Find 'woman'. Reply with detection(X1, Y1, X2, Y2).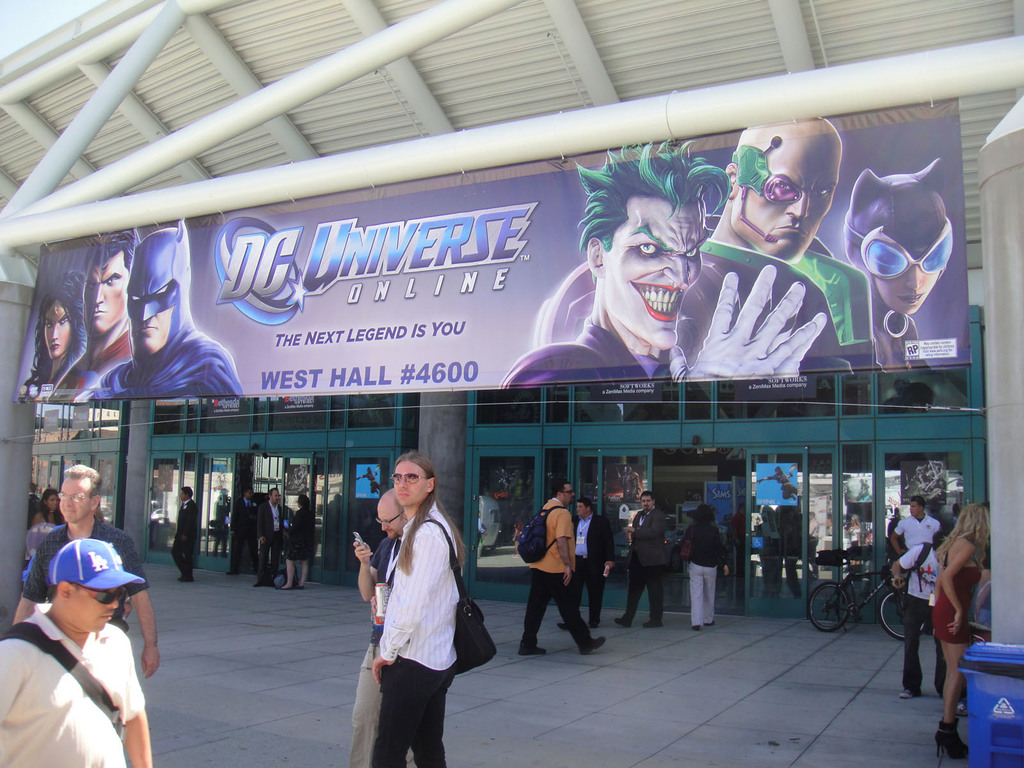
detection(356, 443, 474, 751).
